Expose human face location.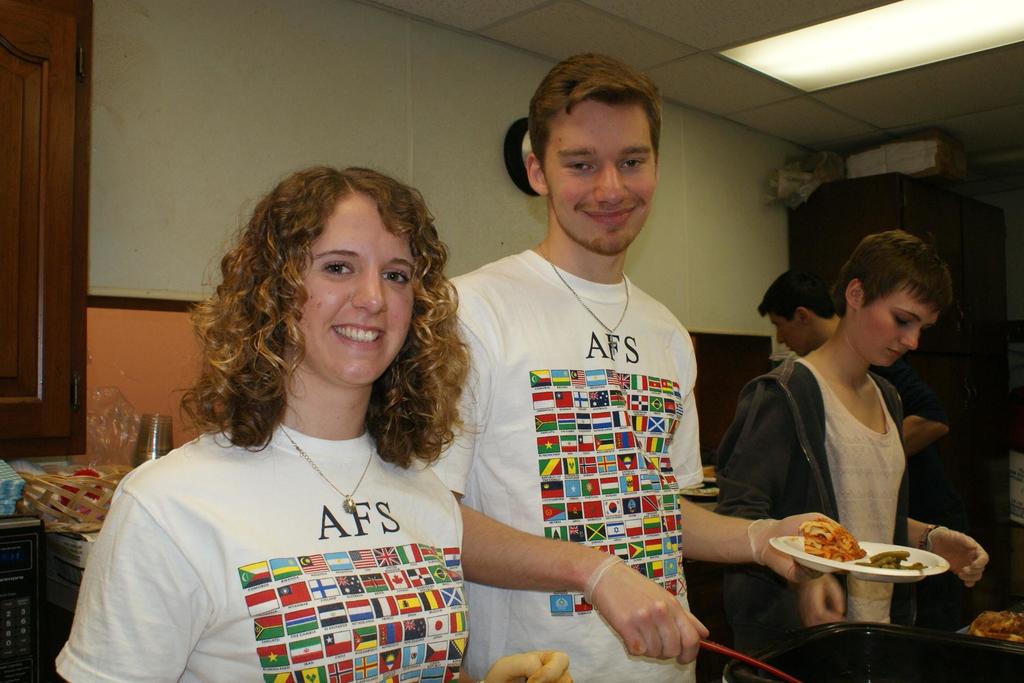
Exposed at bbox=(860, 284, 942, 366).
